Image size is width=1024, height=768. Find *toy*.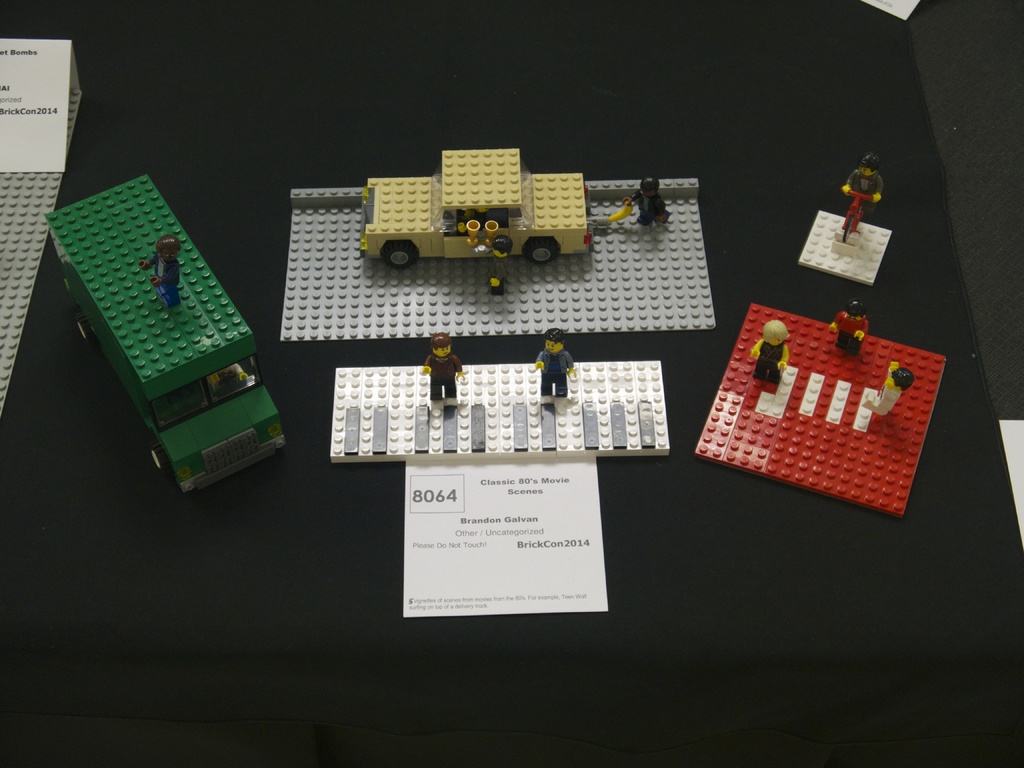
crop(694, 303, 947, 520).
